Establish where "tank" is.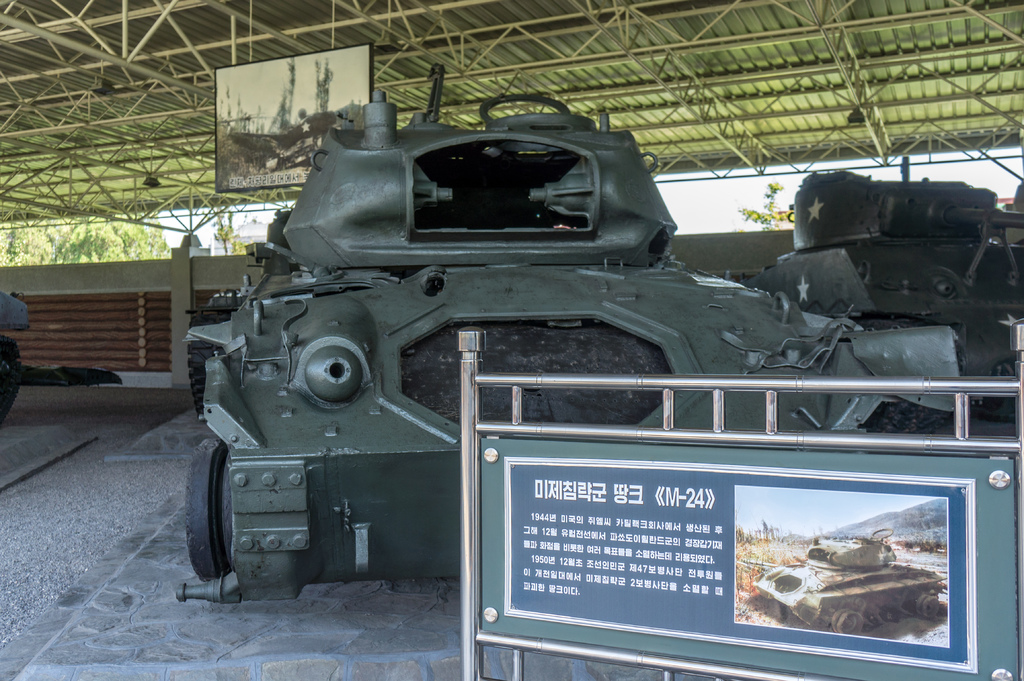
Established at region(185, 55, 971, 603).
